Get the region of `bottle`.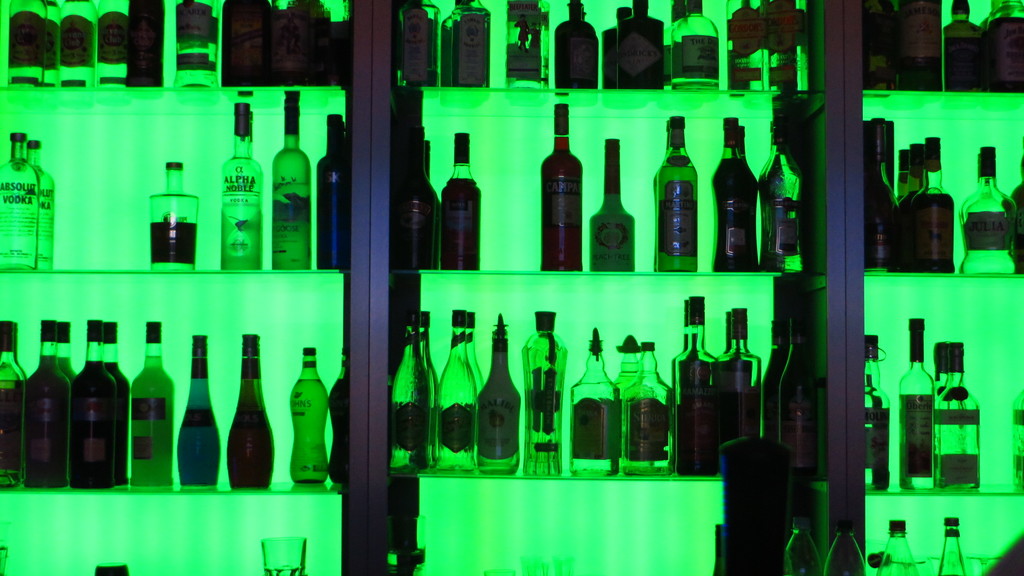
BBox(710, 115, 755, 279).
